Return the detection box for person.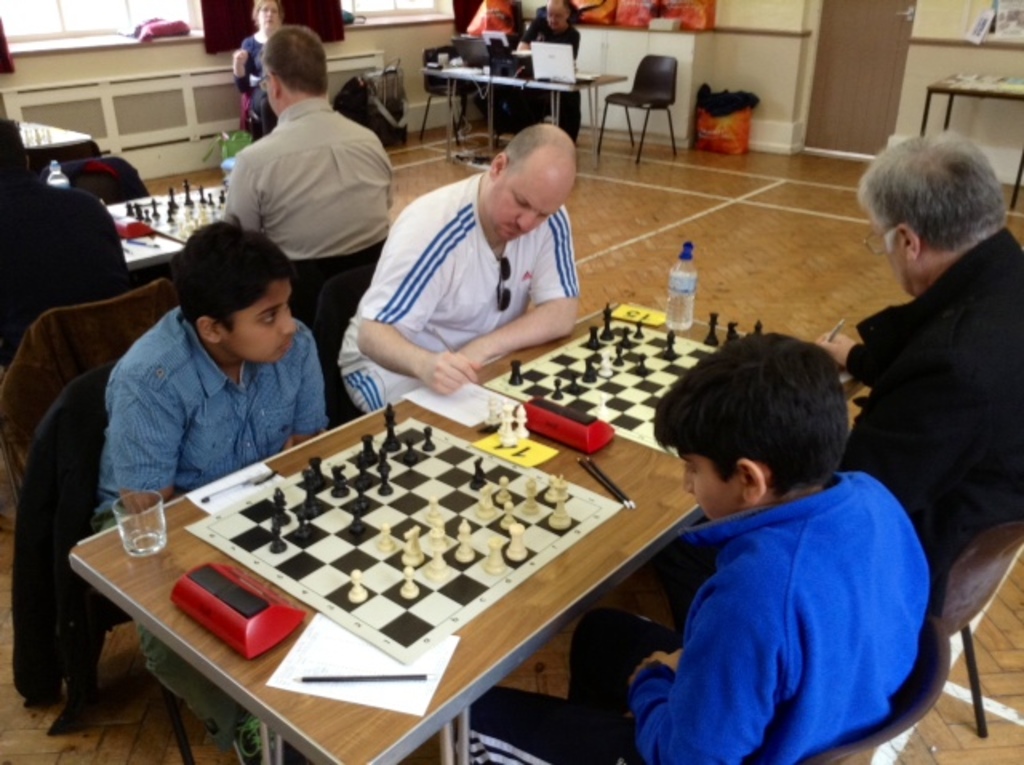
[232,0,293,136].
